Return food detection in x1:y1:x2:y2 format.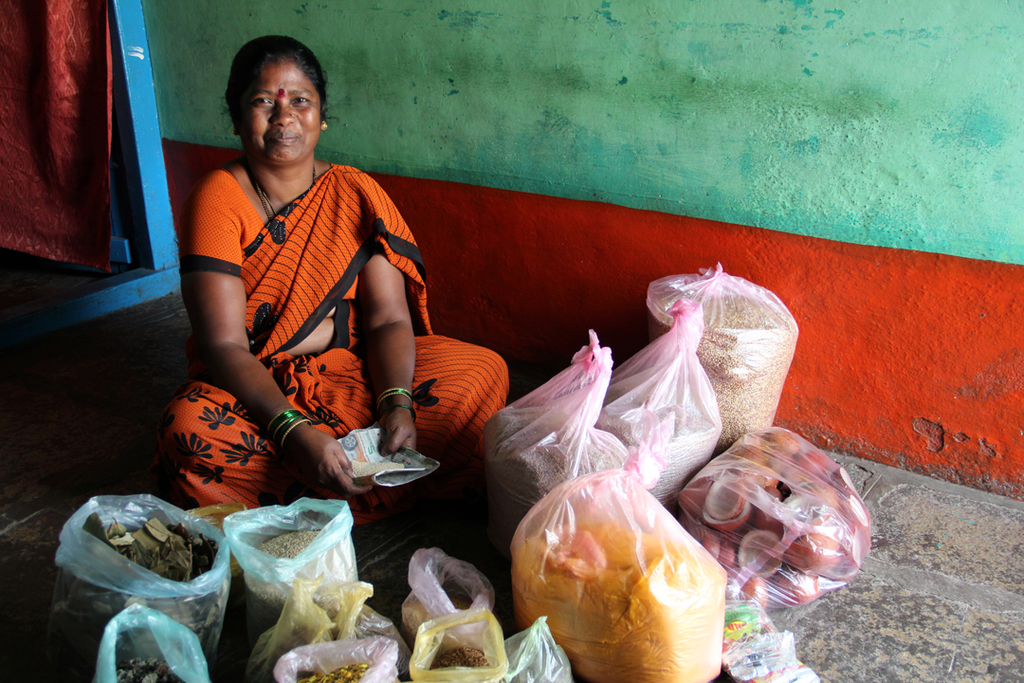
674:421:866:618.
